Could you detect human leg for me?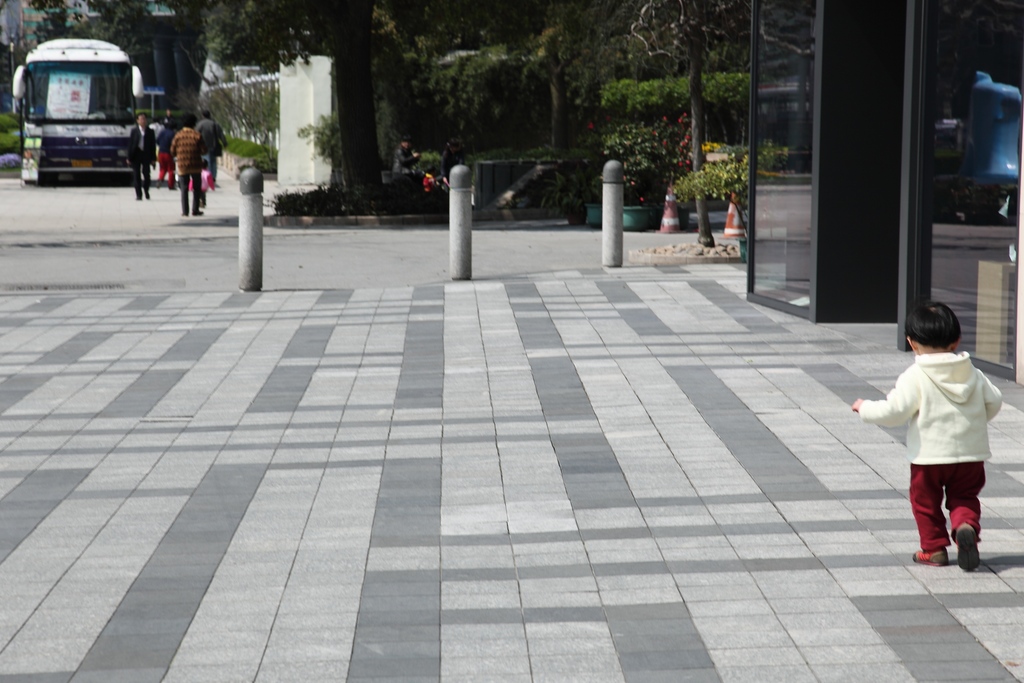
Detection result: pyautogui.locateOnScreen(157, 152, 166, 186).
